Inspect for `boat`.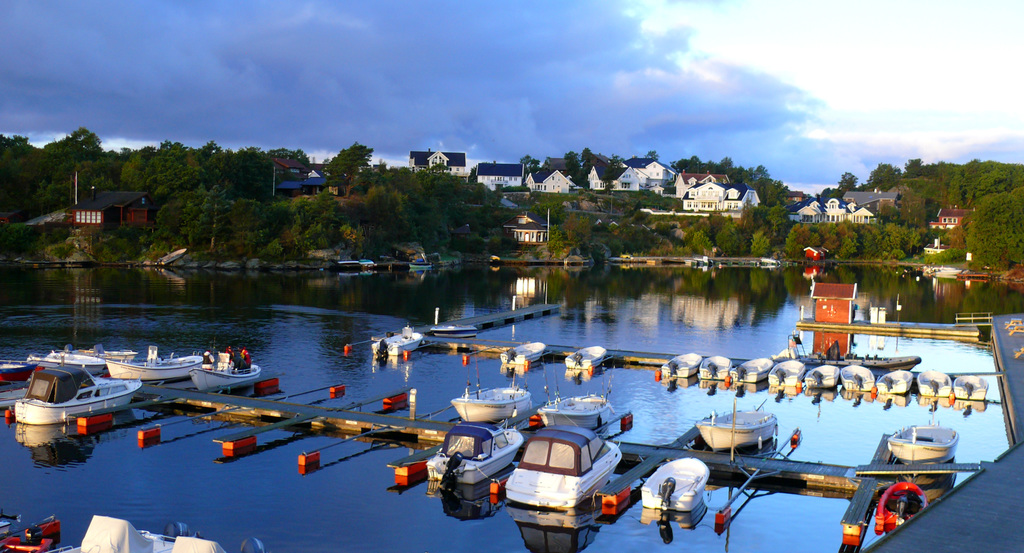
Inspection: (890,421,959,461).
